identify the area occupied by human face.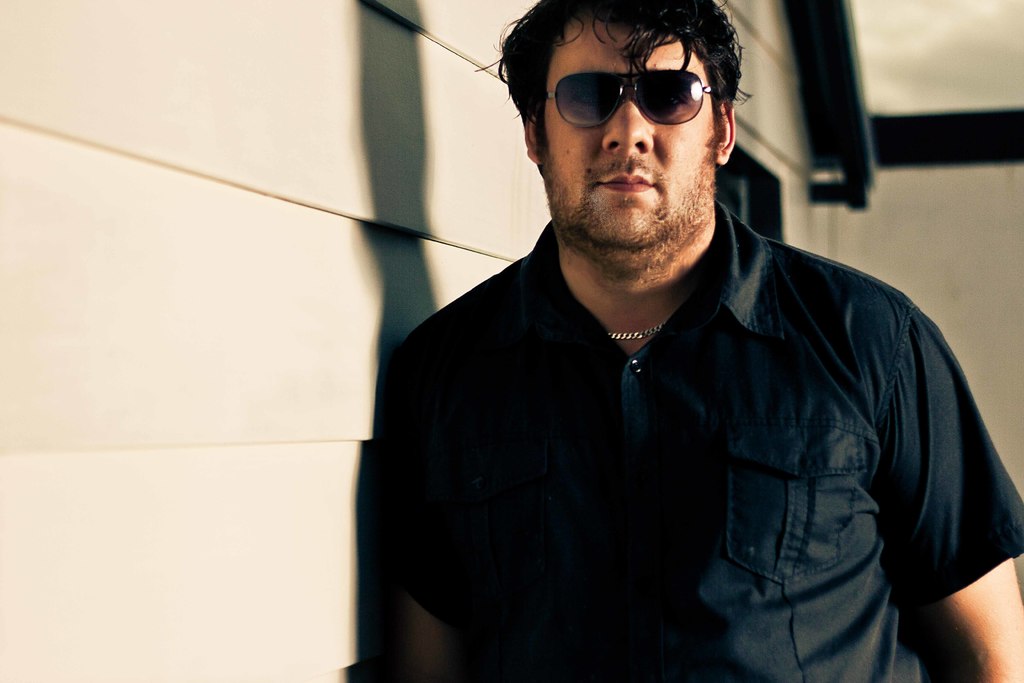
Area: <bbox>540, 8, 714, 243</bbox>.
